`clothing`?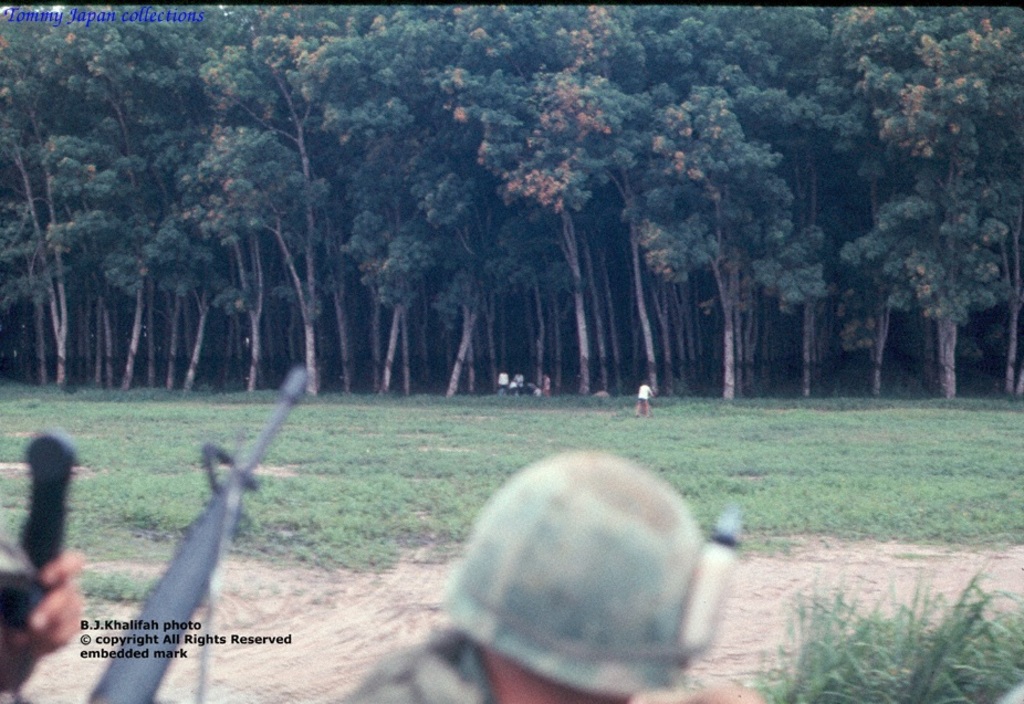
left=327, top=632, right=488, bottom=703
